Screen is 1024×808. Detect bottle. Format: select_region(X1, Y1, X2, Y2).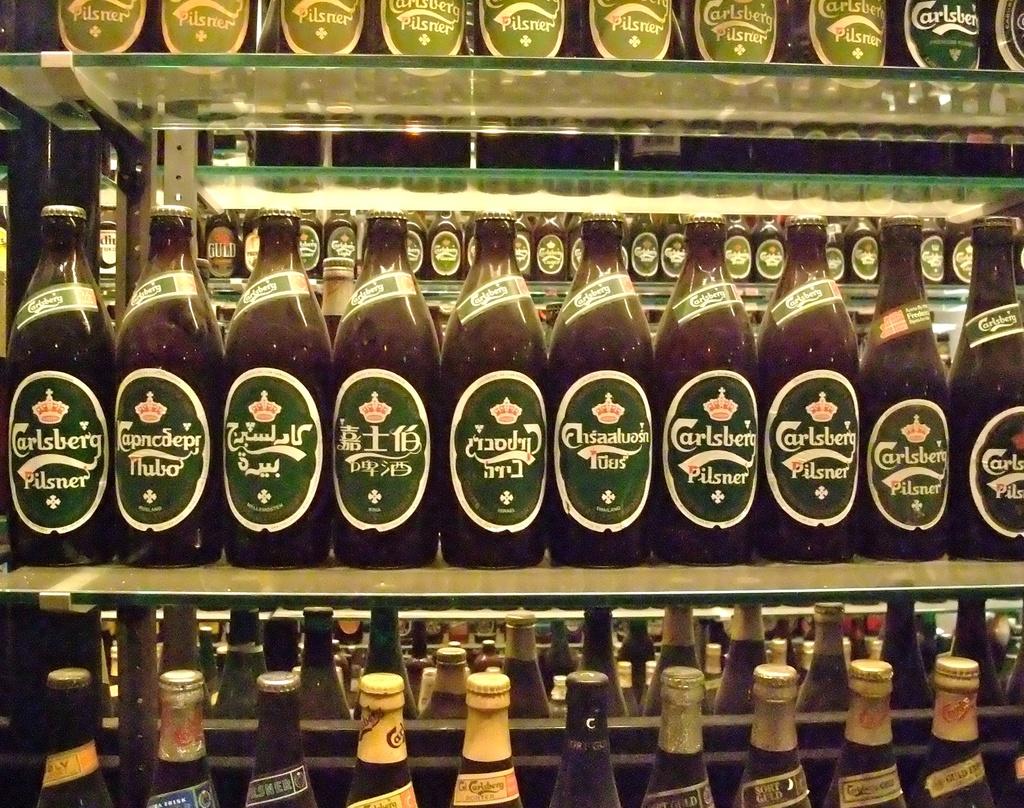
select_region(403, 127, 471, 193).
